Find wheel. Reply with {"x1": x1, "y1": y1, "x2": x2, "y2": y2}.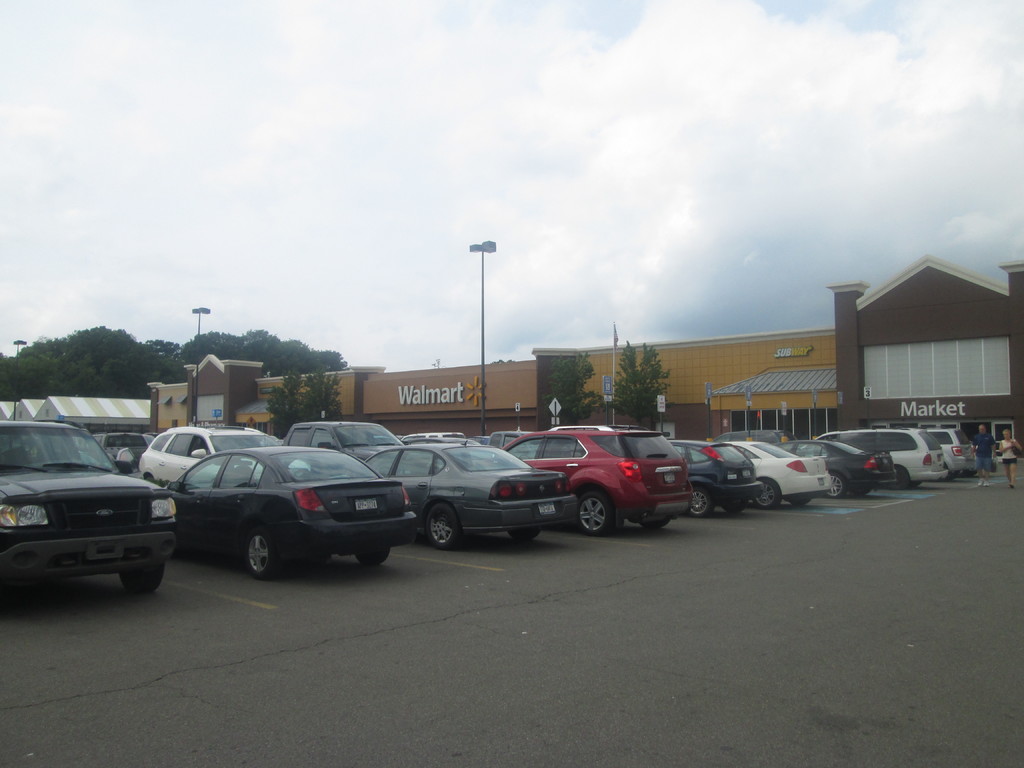
{"x1": 646, "y1": 522, "x2": 673, "y2": 528}.
